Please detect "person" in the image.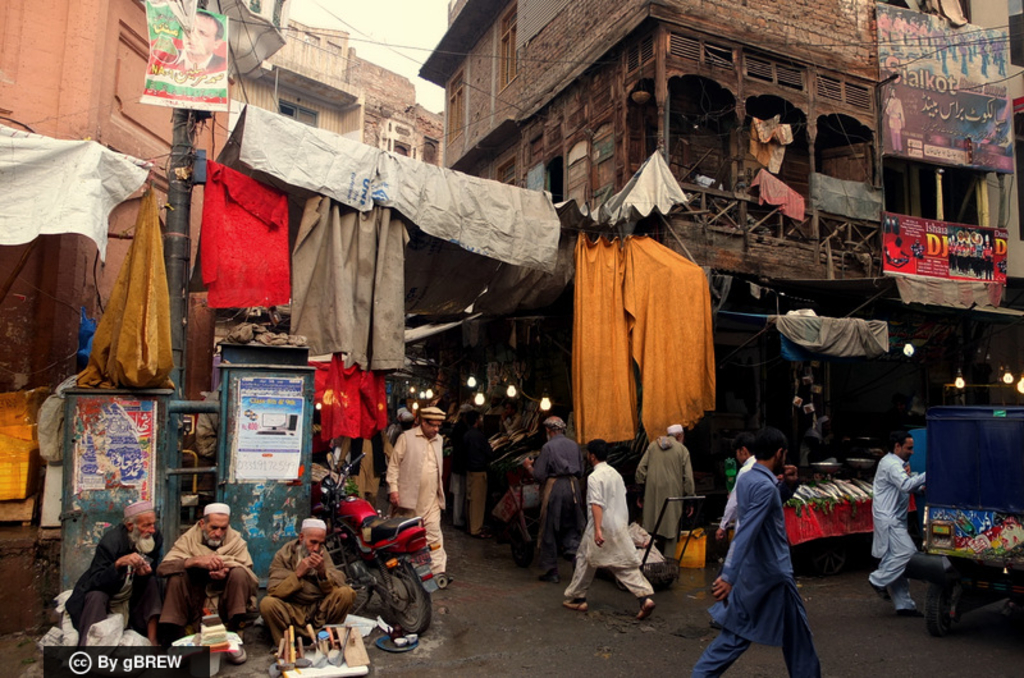
Rect(686, 432, 827, 677).
